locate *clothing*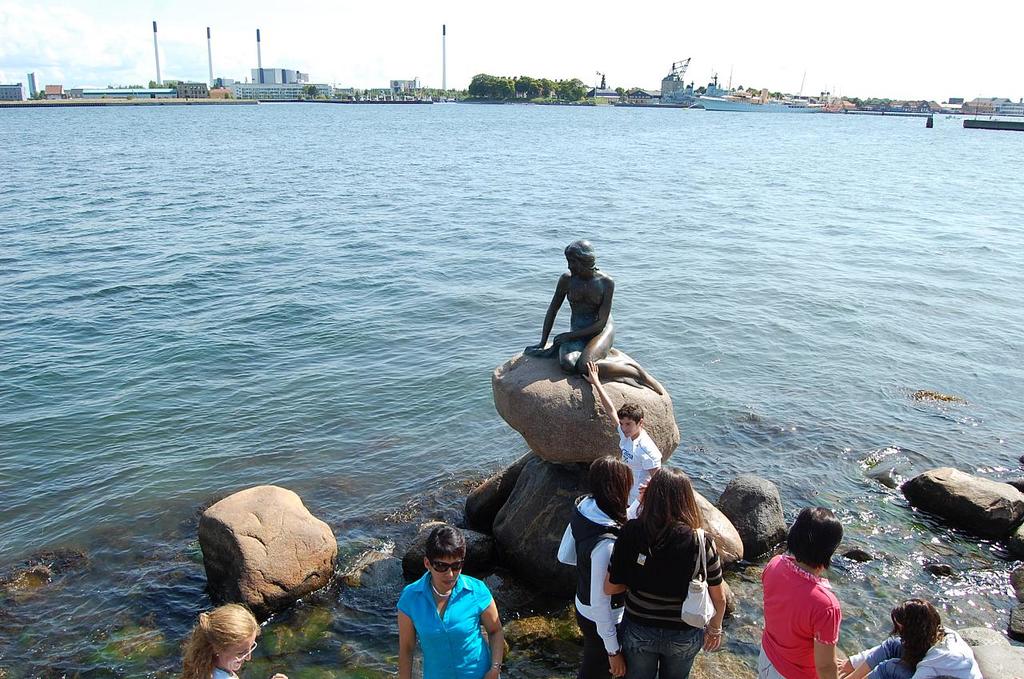
(860, 635, 982, 678)
